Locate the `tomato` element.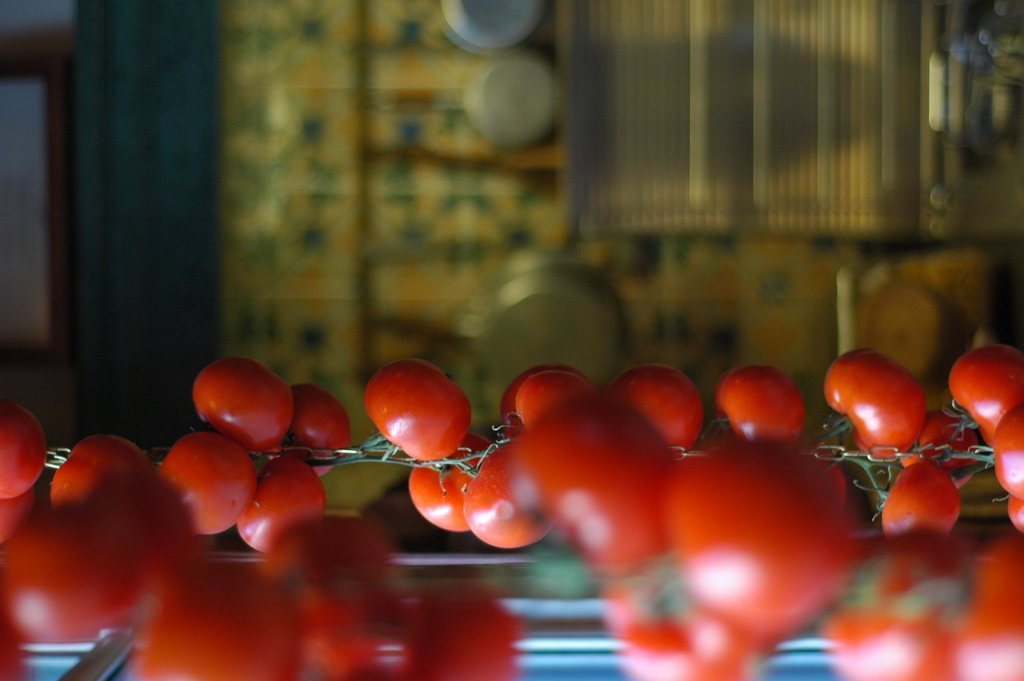
Element bbox: [left=515, top=372, right=588, bottom=432].
